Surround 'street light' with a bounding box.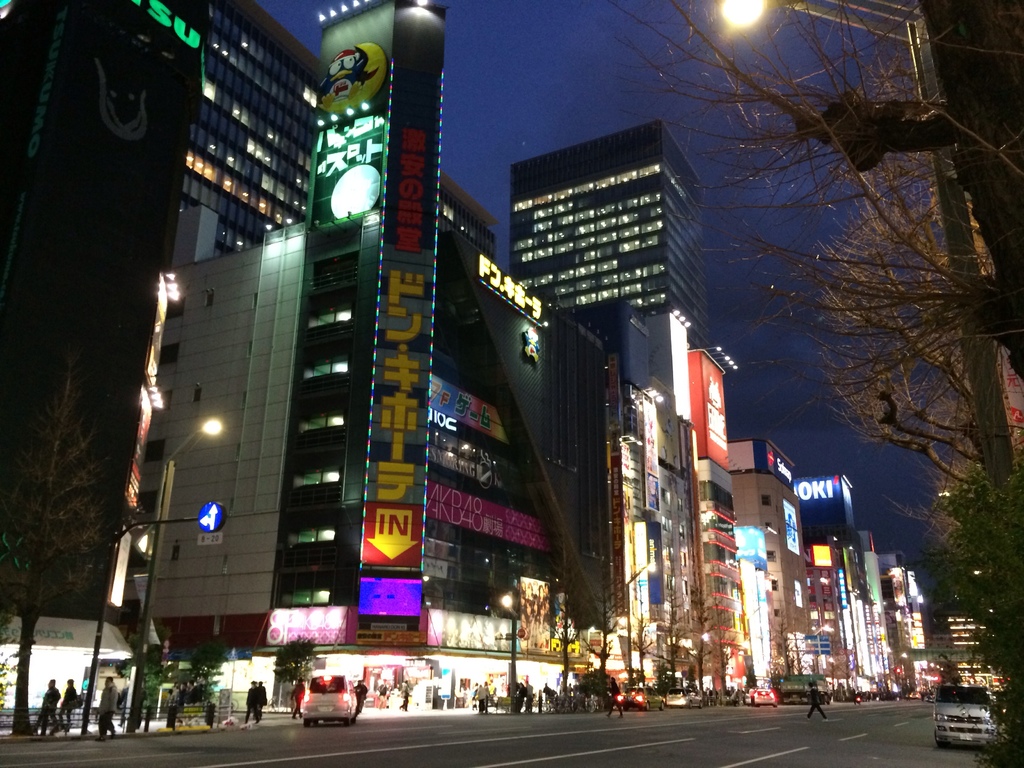
Rect(127, 412, 226, 735).
